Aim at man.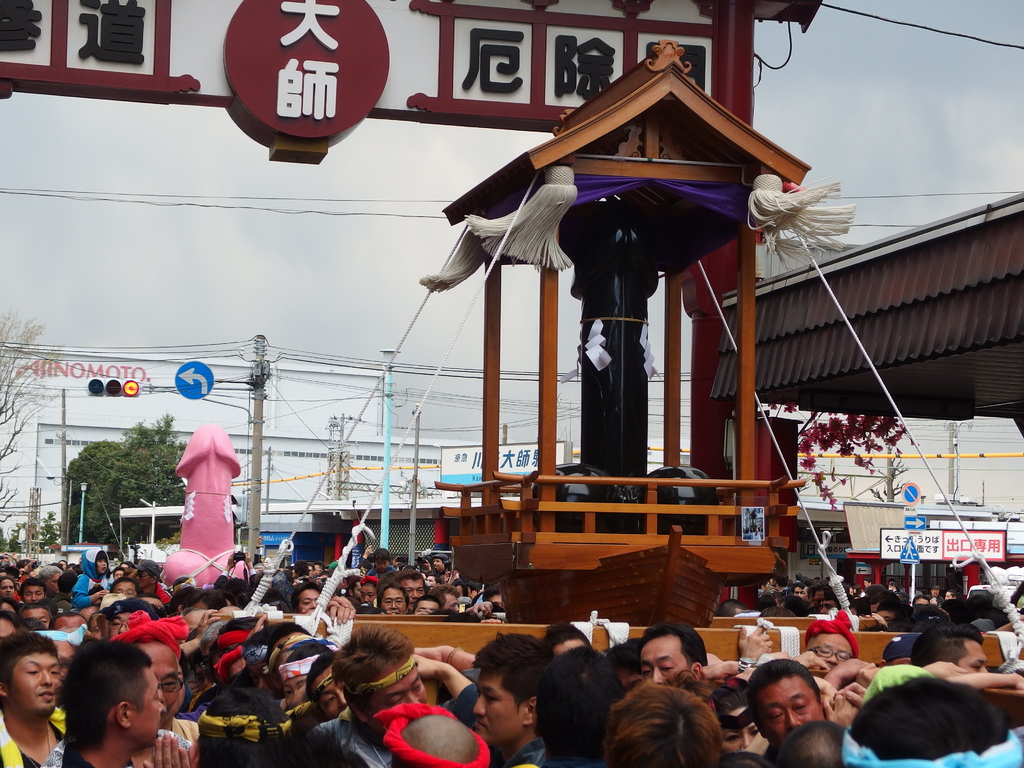
Aimed at l=916, t=621, r=996, b=691.
